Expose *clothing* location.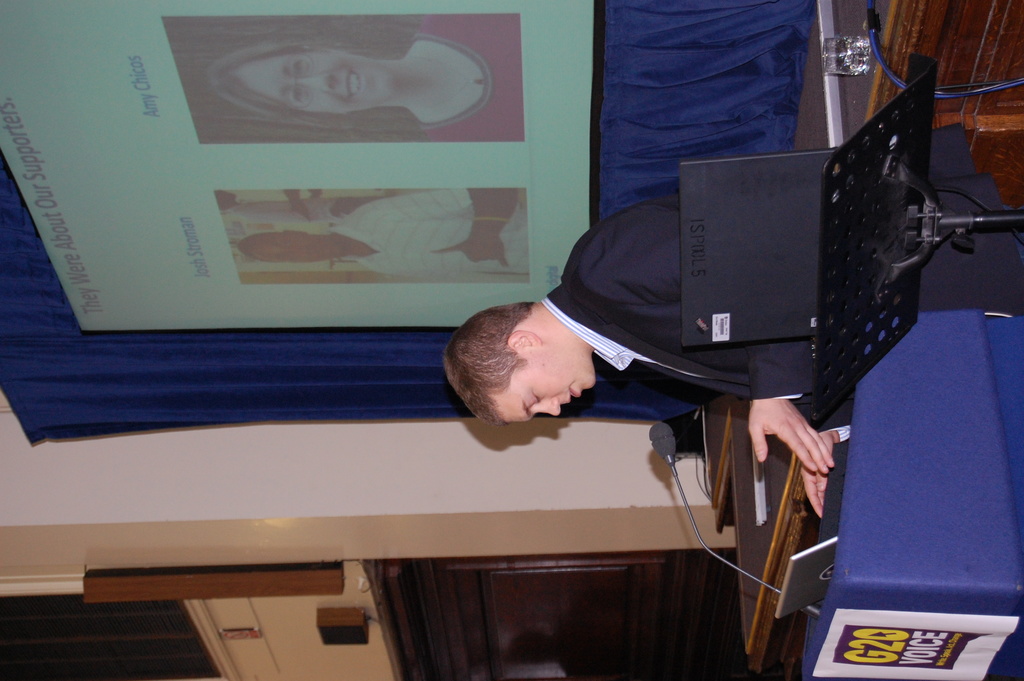
Exposed at left=547, top=192, right=815, bottom=397.
